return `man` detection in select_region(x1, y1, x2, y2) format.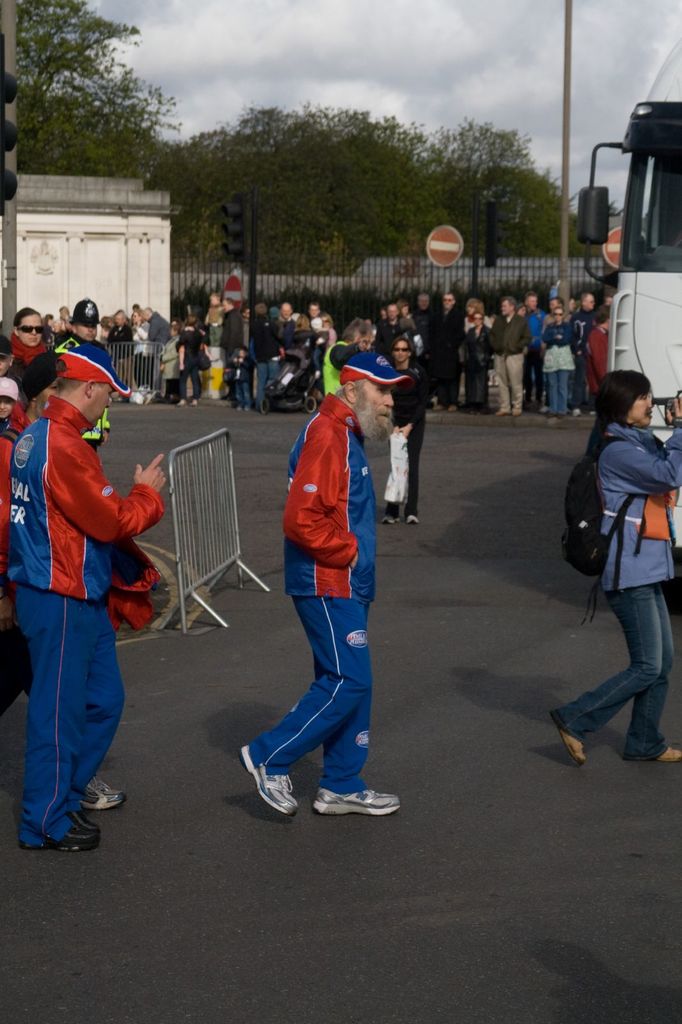
select_region(253, 349, 416, 817).
